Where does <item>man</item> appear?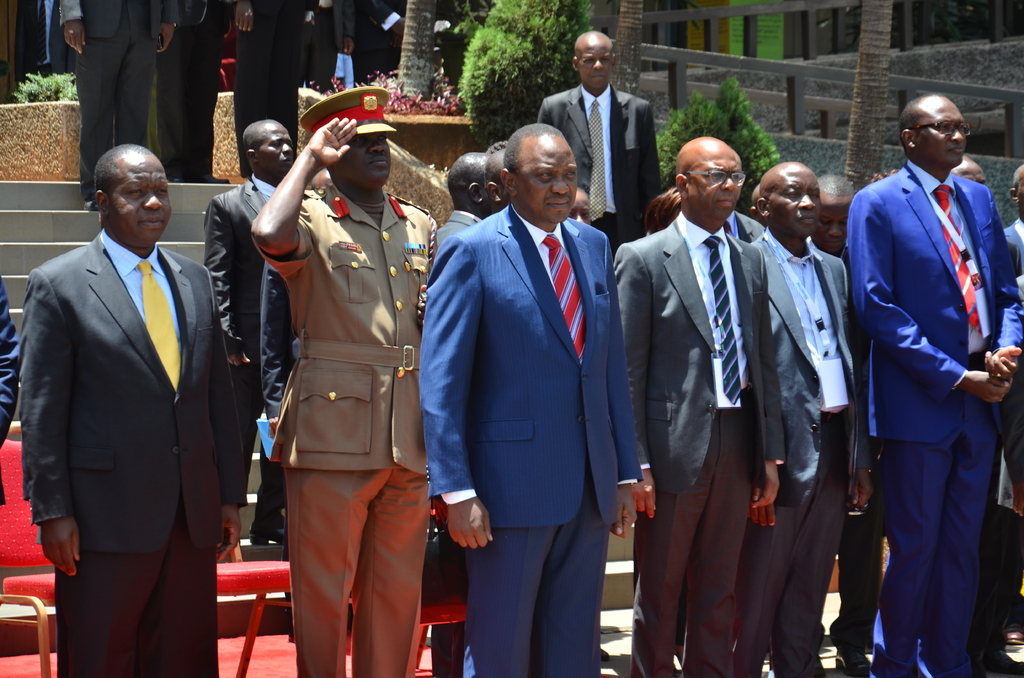
Appears at bbox(849, 81, 1023, 677).
